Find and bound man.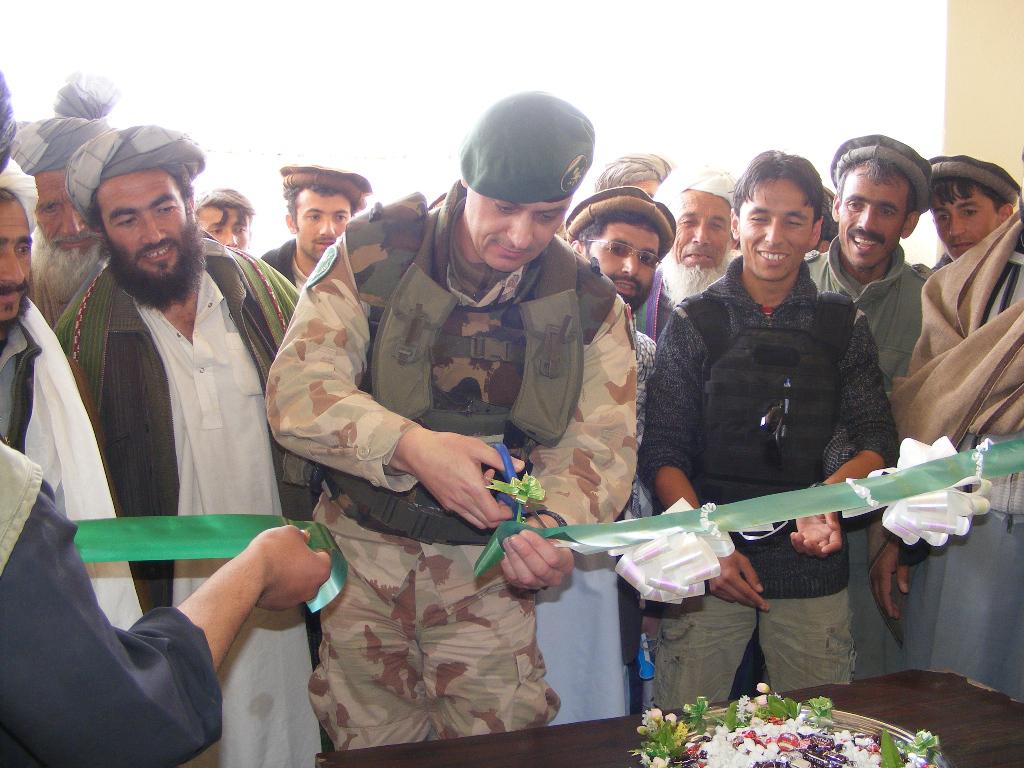
Bound: x1=0, y1=444, x2=335, y2=767.
